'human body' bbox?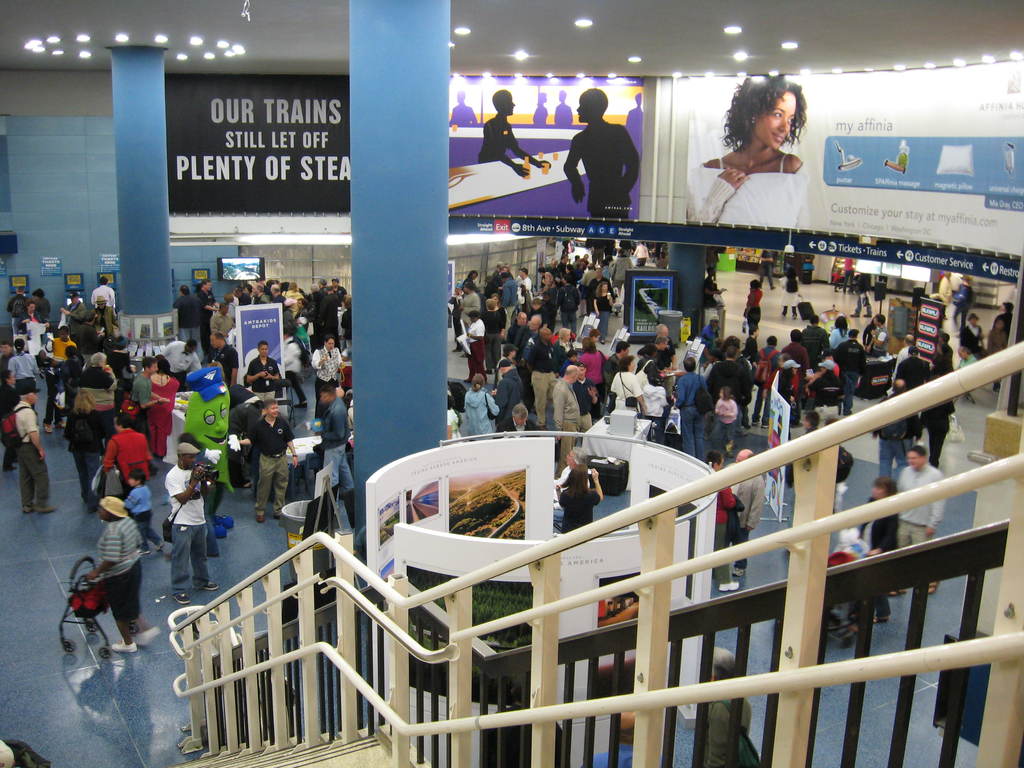
446, 104, 481, 130
